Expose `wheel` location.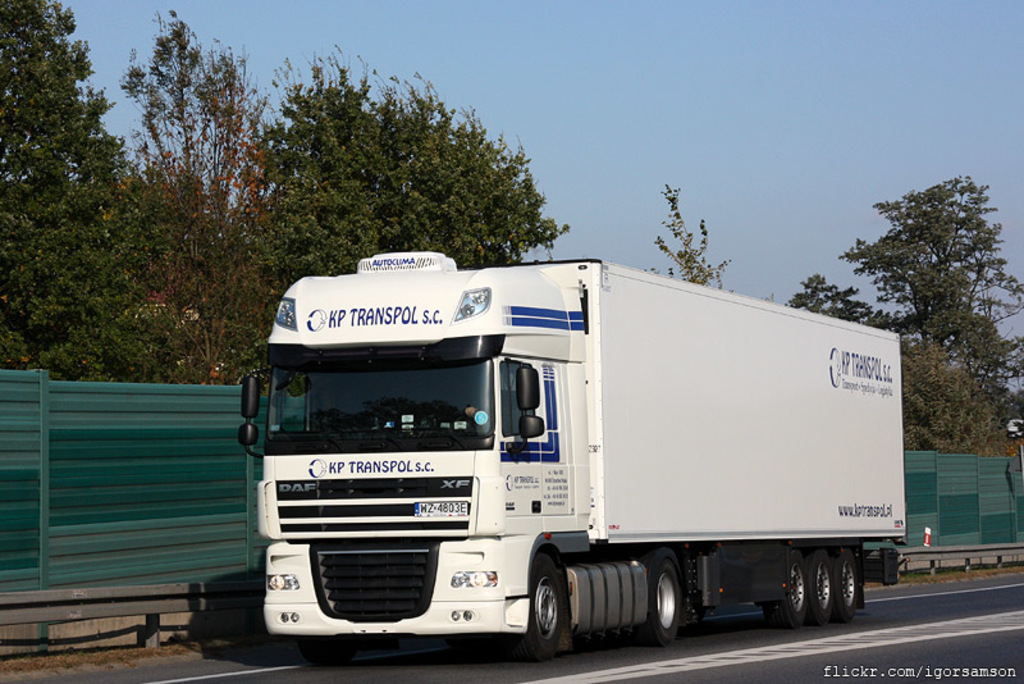
Exposed at x1=763 y1=551 x2=808 y2=628.
